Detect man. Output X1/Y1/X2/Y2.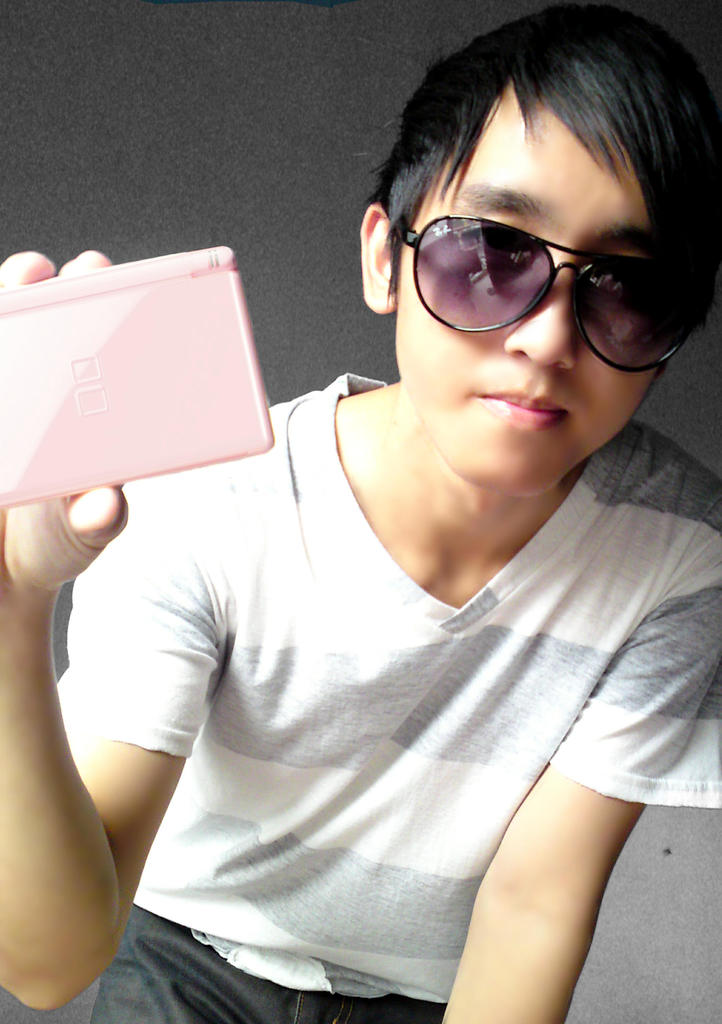
0/0/721/1023.
